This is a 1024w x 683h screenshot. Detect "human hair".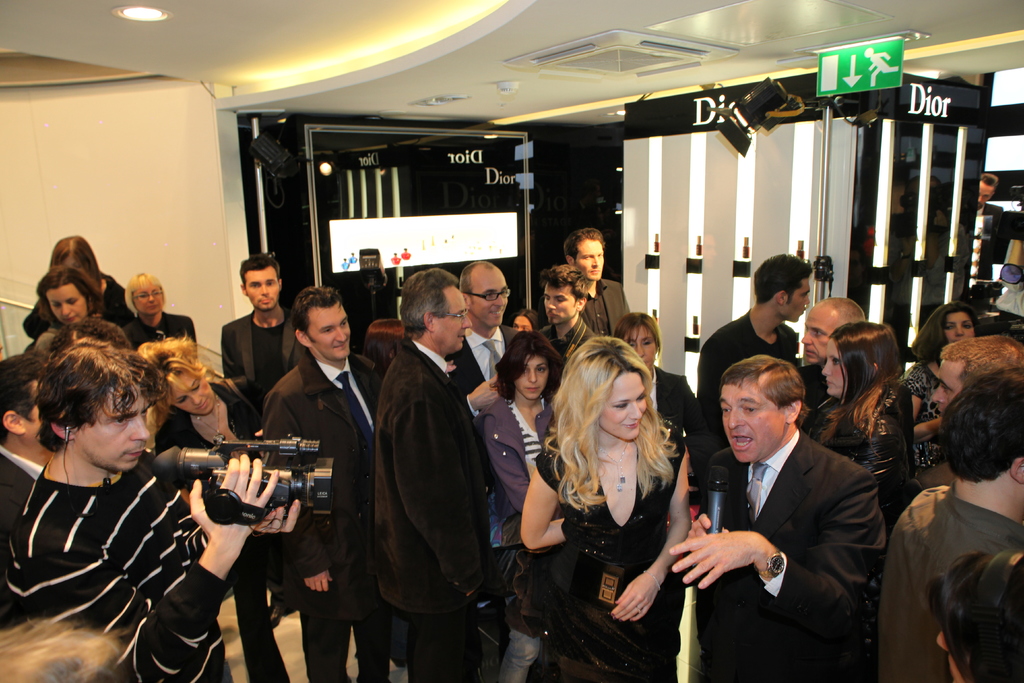
<box>907,300,988,366</box>.
